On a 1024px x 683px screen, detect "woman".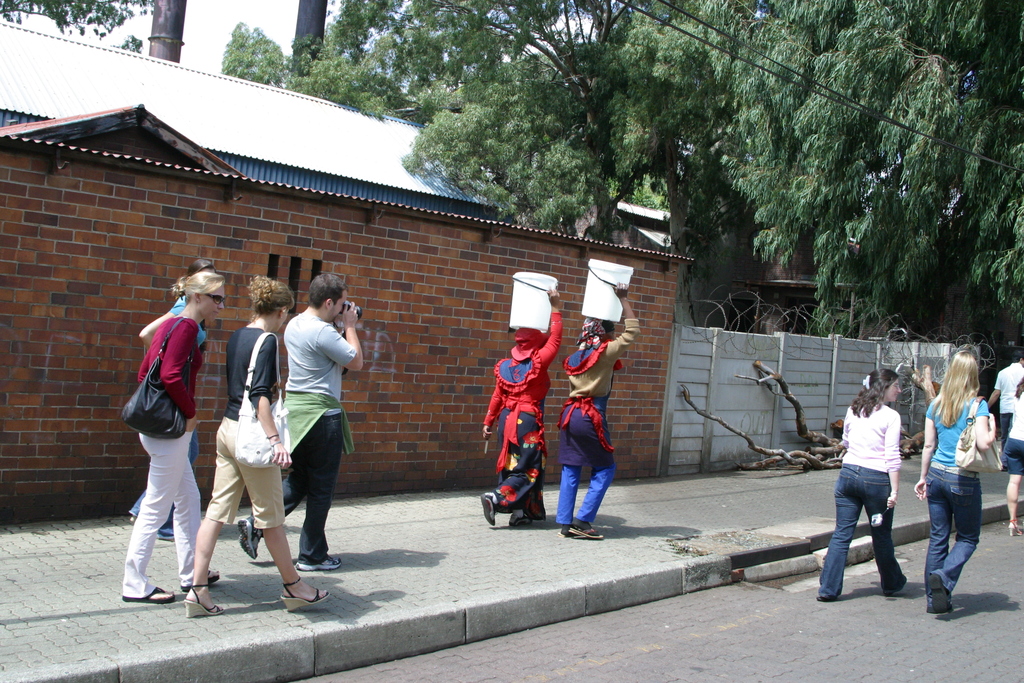
<box>815,360,912,605</box>.
